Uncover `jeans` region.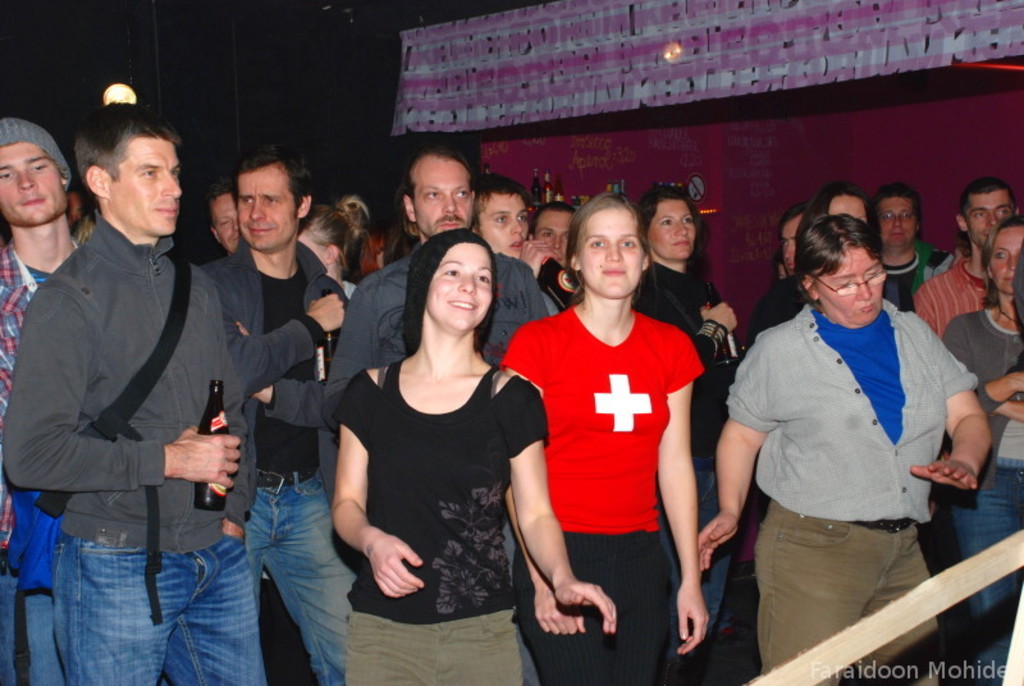
Uncovered: box=[340, 608, 530, 685].
